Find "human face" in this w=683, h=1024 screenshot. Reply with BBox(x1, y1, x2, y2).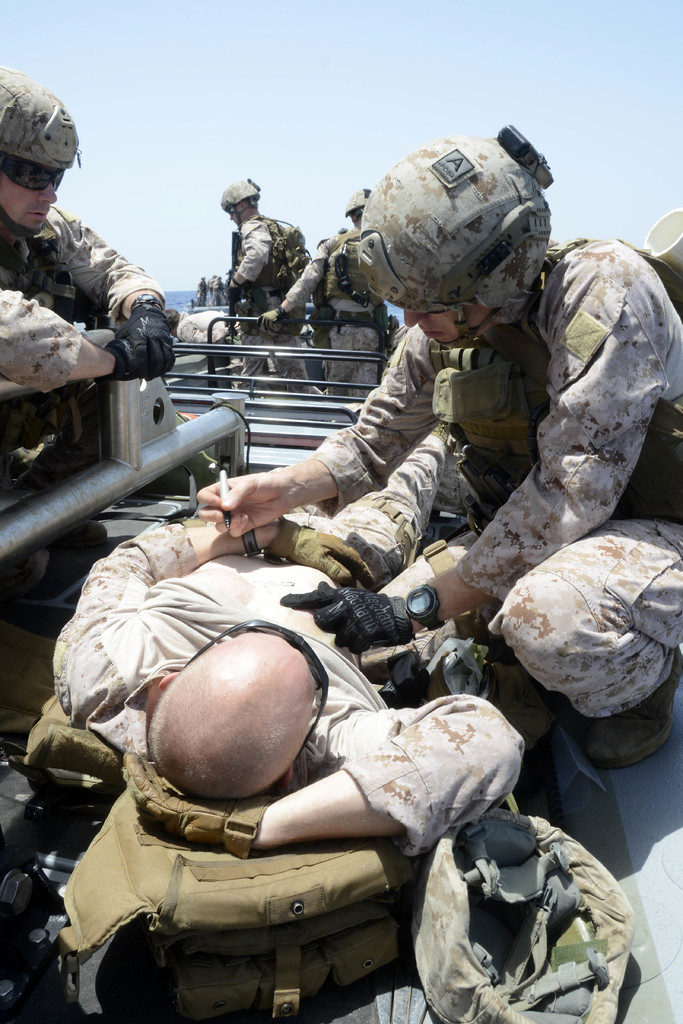
BBox(0, 182, 58, 236).
